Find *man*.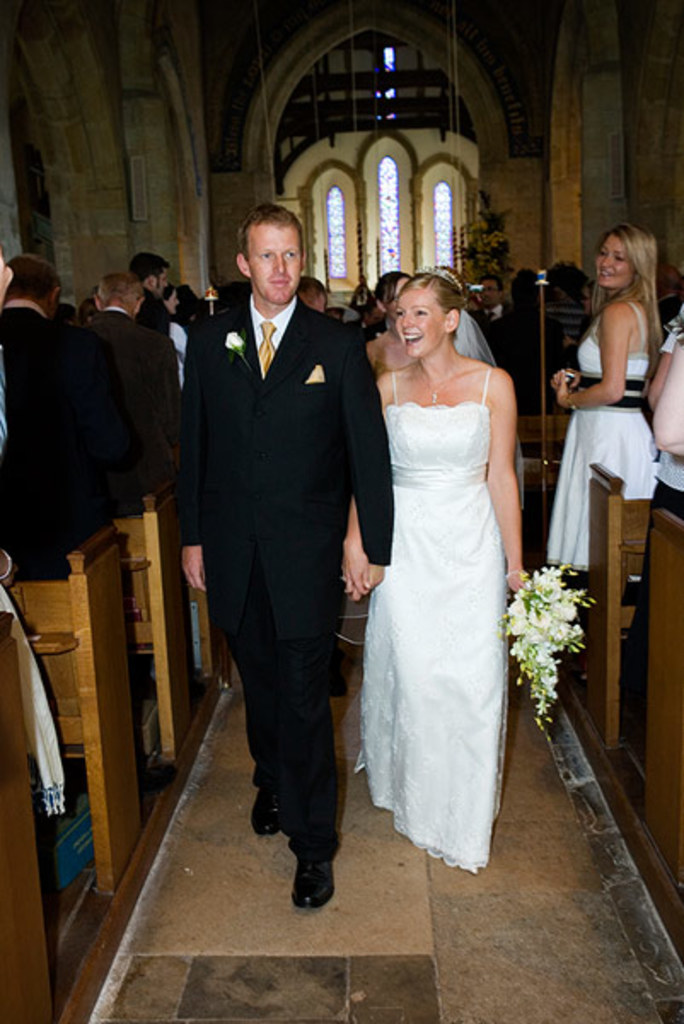
bbox=(297, 273, 350, 698).
